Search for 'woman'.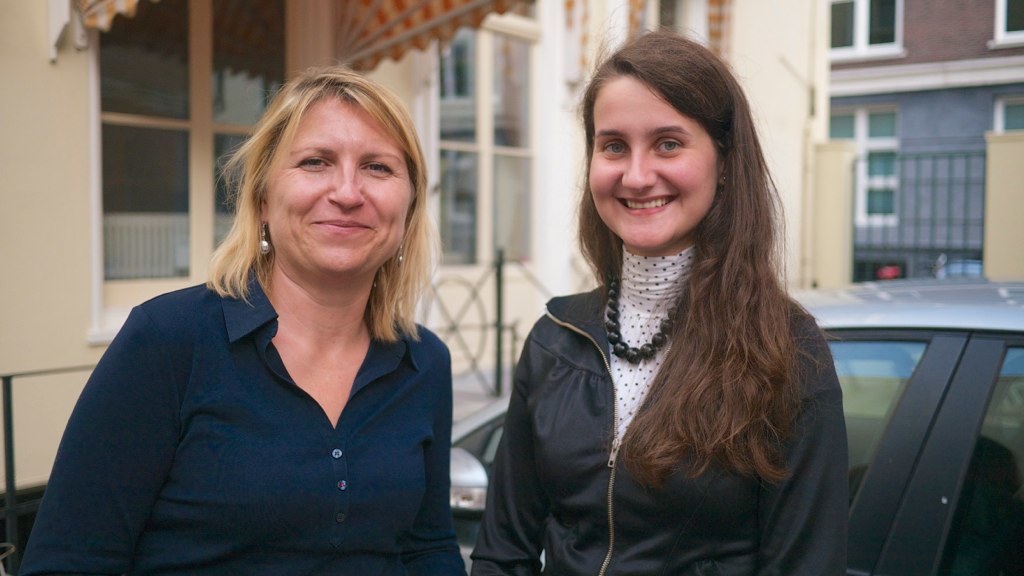
Found at x1=473, y1=25, x2=857, y2=575.
